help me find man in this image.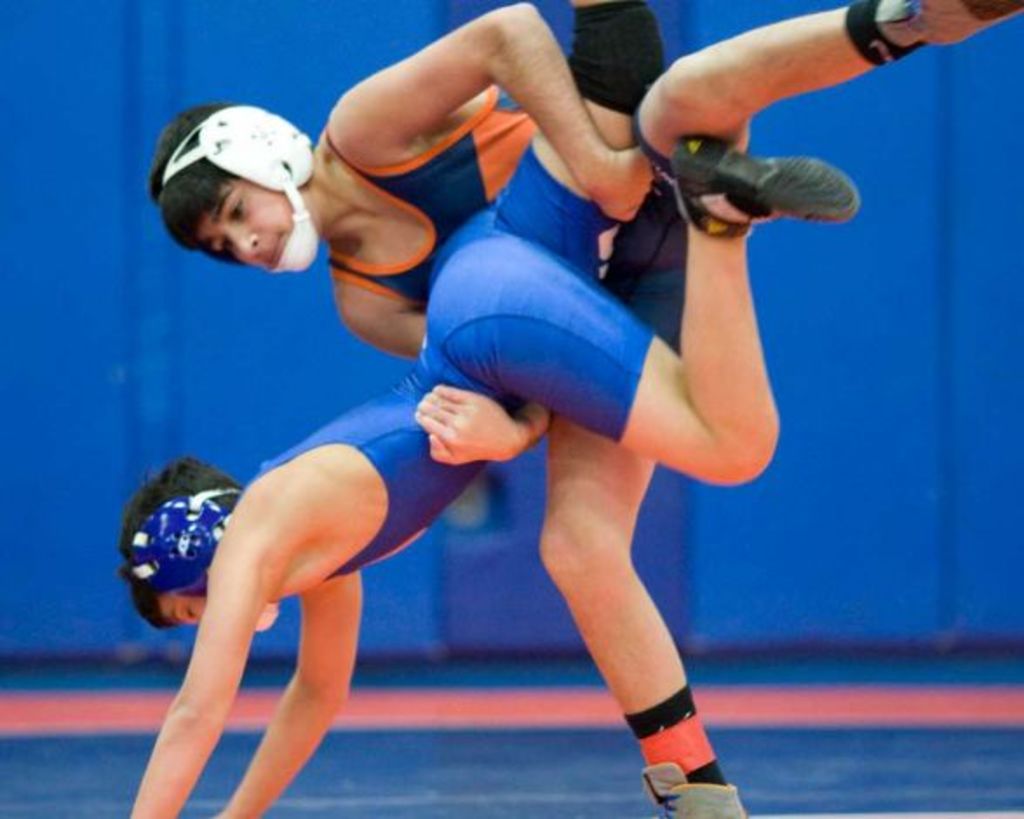
Found it: region(120, 0, 862, 817).
